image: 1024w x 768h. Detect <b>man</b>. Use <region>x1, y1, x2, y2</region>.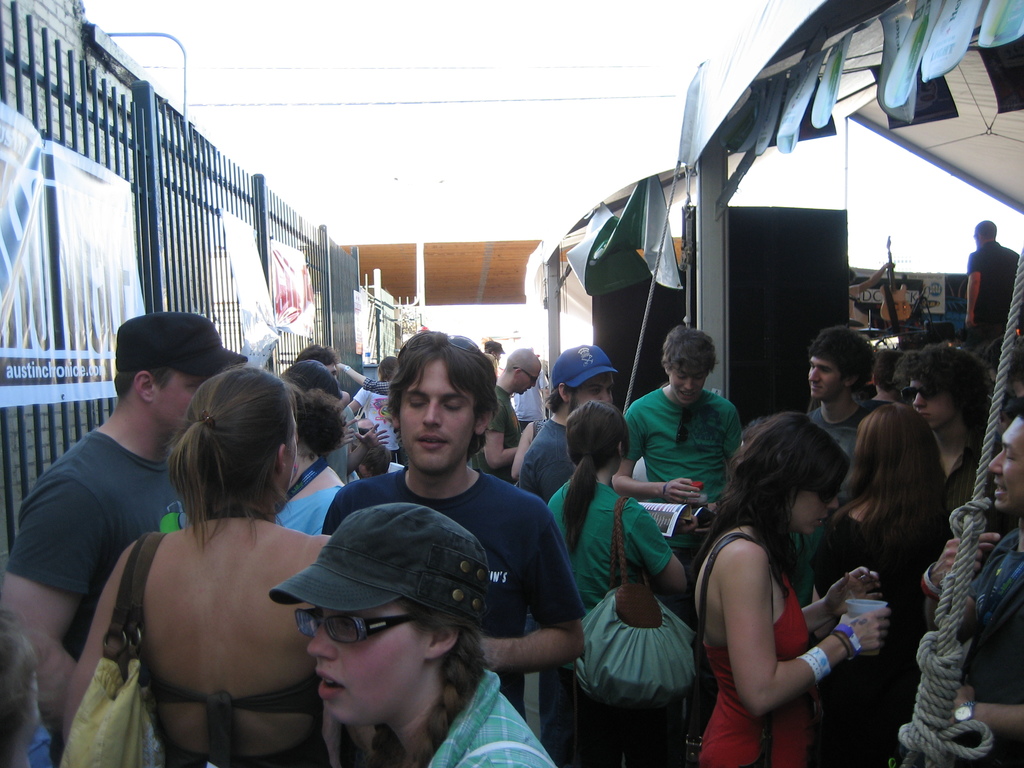
<region>613, 325, 742, 573</region>.
